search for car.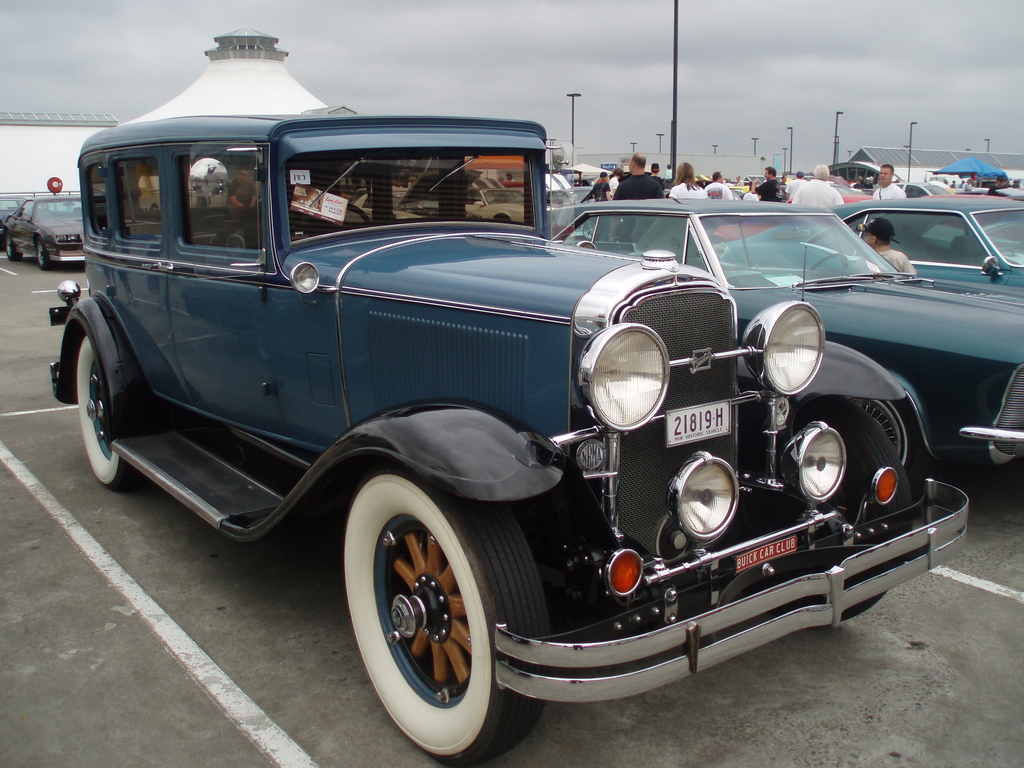
Found at box=[0, 187, 99, 275].
